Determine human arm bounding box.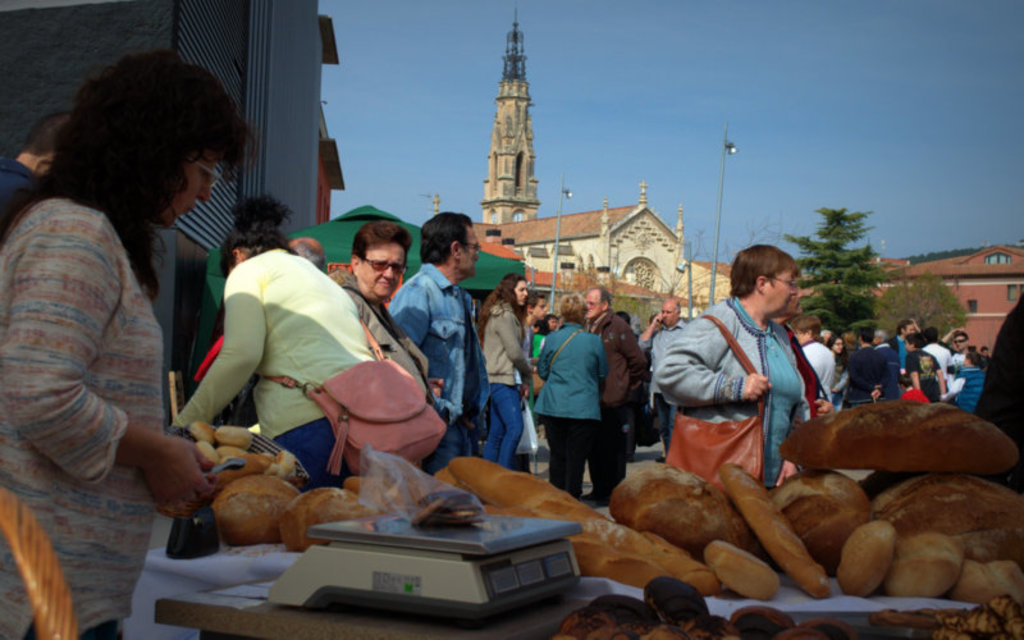
Determined: (618, 315, 643, 371).
